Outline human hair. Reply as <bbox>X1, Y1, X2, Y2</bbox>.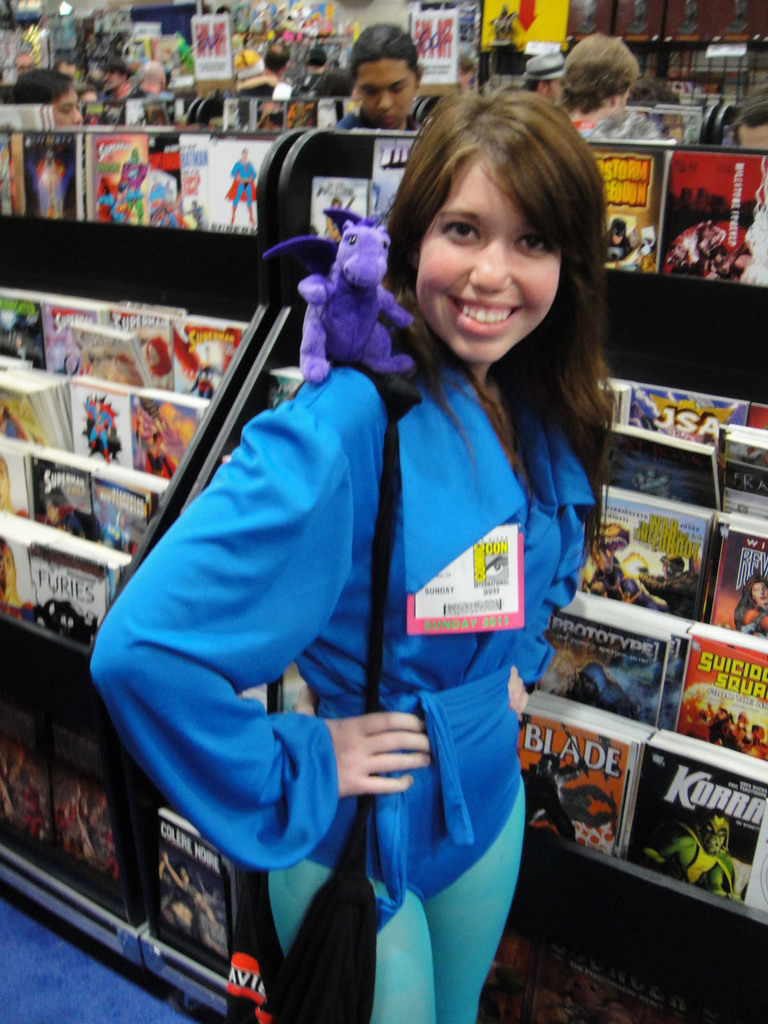
<bbox>378, 91, 602, 385</bbox>.
